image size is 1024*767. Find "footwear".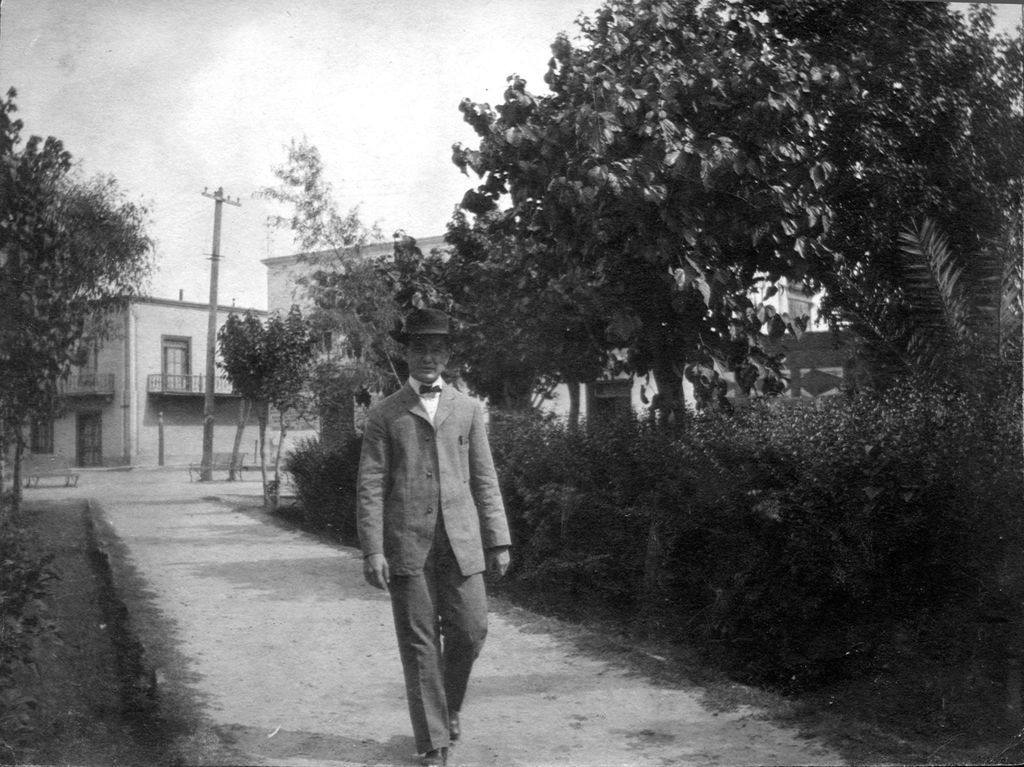
444/695/466/747.
